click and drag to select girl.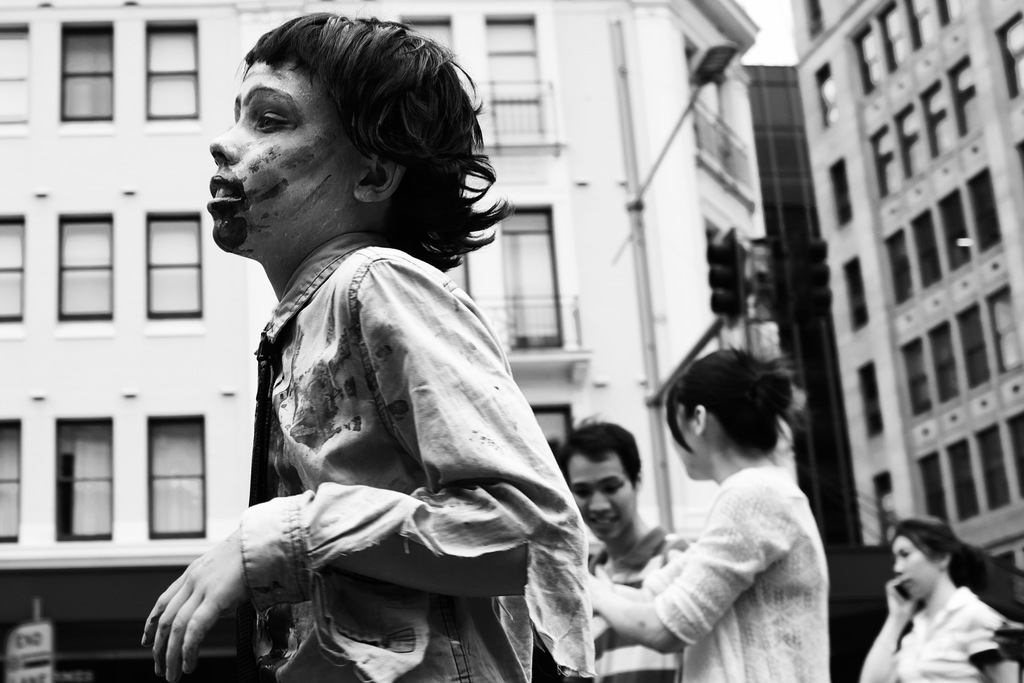
Selection: bbox=[852, 517, 1013, 680].
